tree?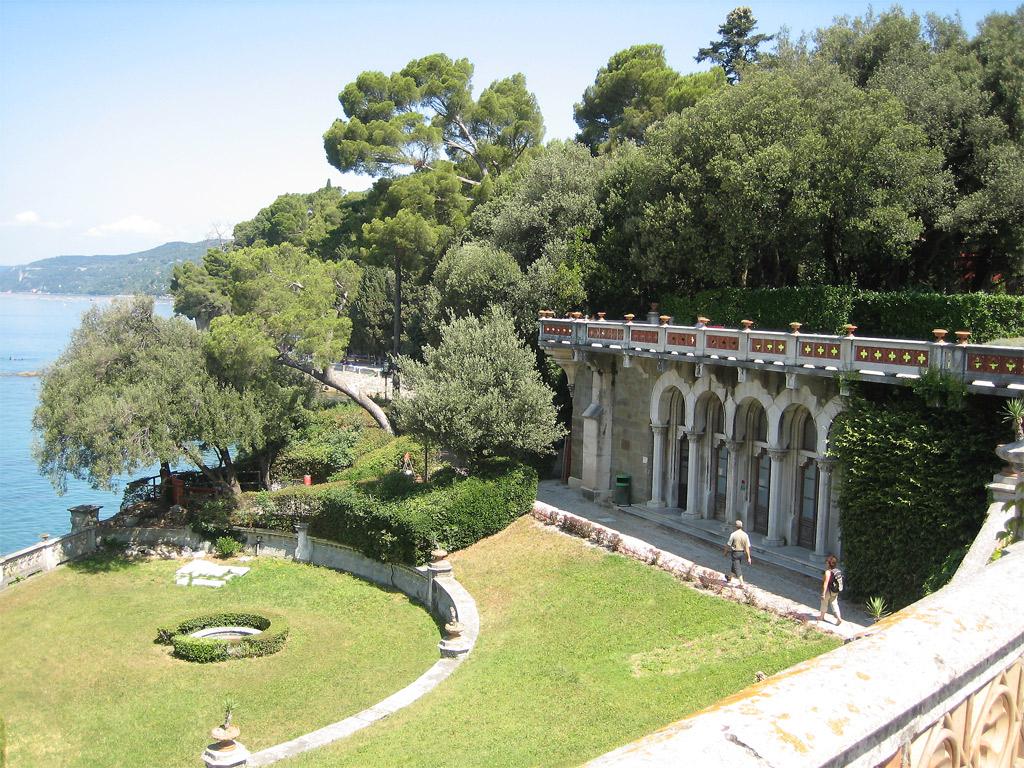
793, 0, 1023, 311
